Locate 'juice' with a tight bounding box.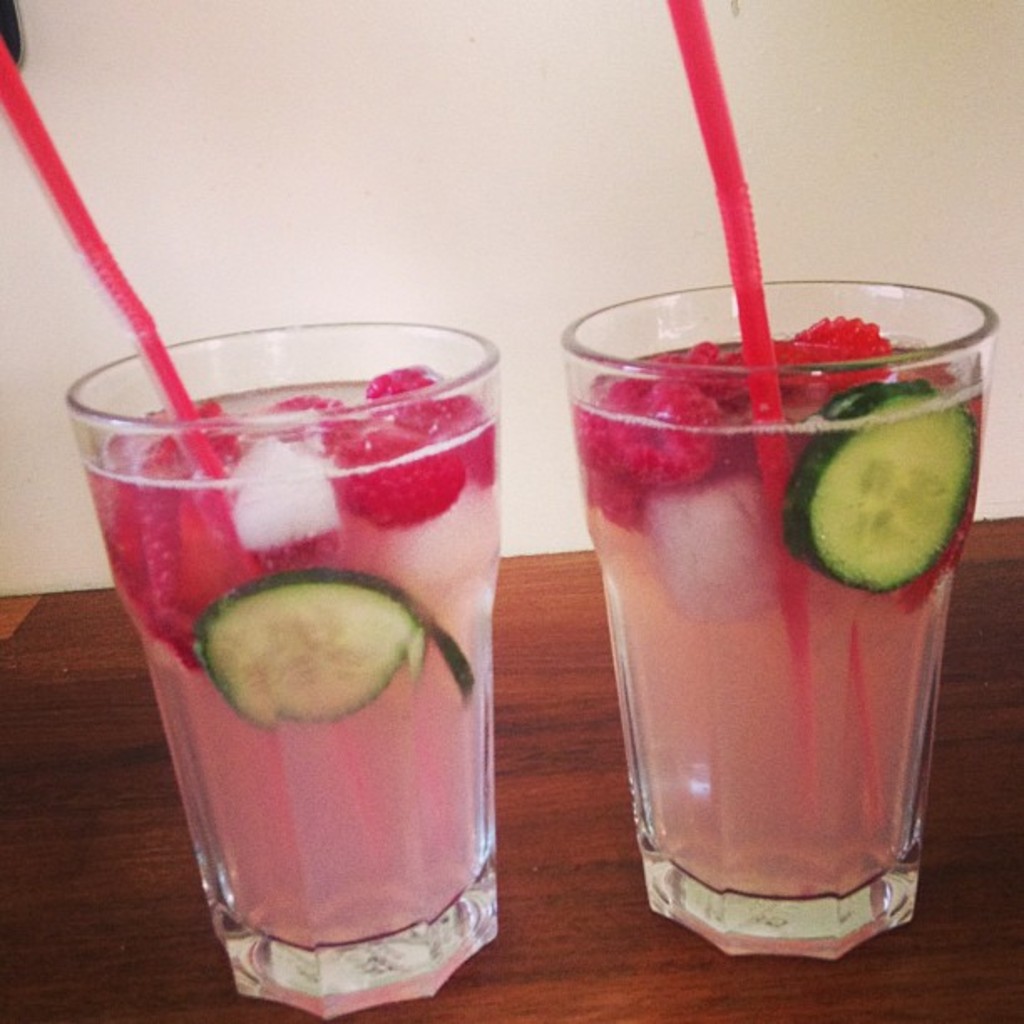
rect(82, 365, 512, 954).
